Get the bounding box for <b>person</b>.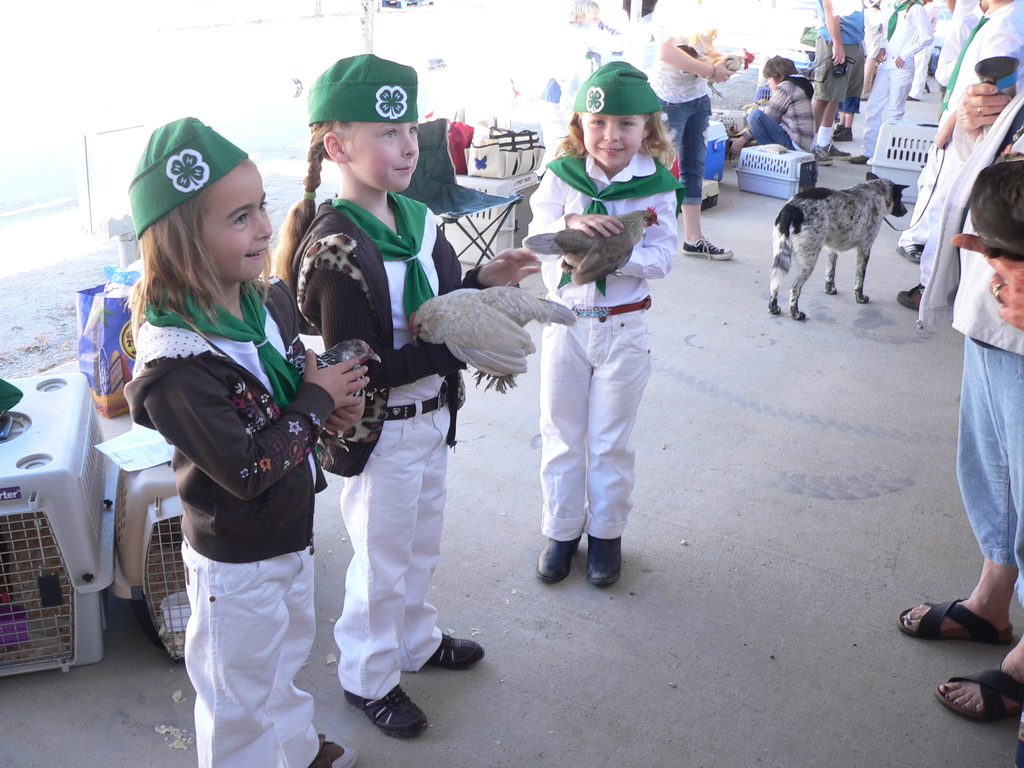
{"x1": 271, "y1": 50, "x2": 540, "y2": 742}.
